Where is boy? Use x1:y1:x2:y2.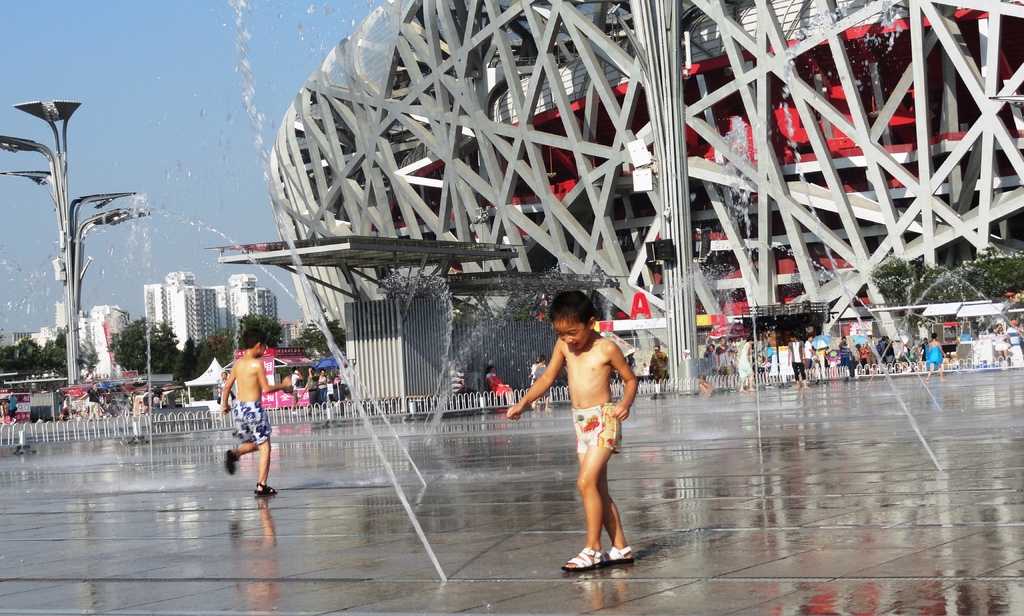
221:326:290:494.
